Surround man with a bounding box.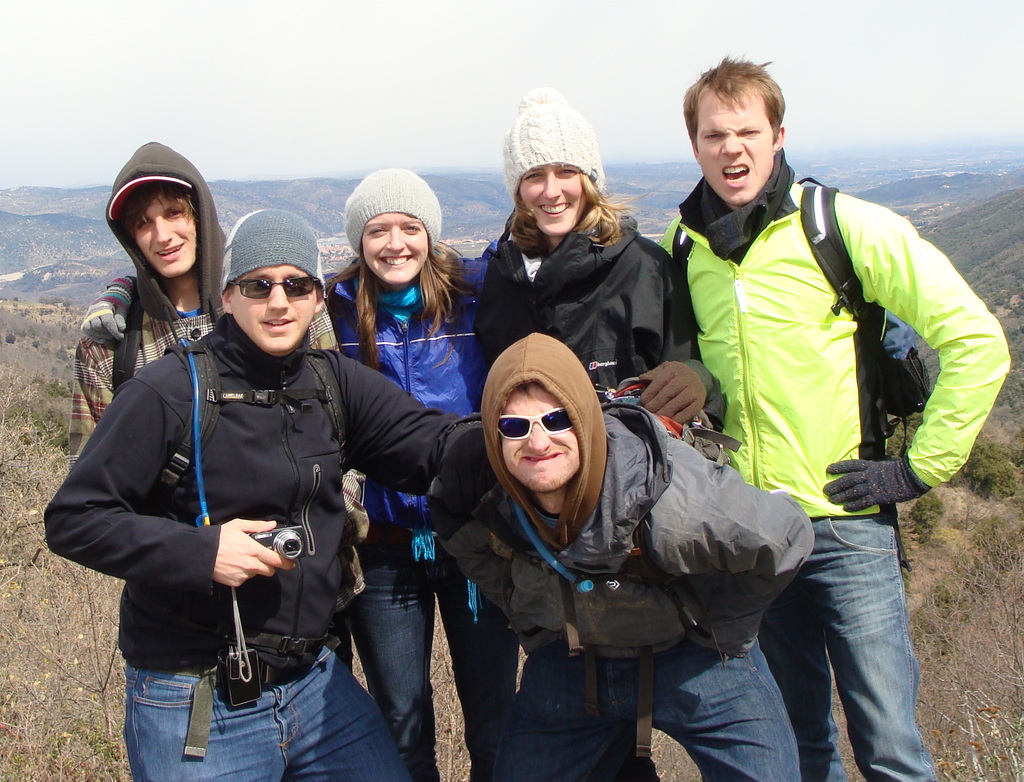
crop(639, 79, 985, 754).
